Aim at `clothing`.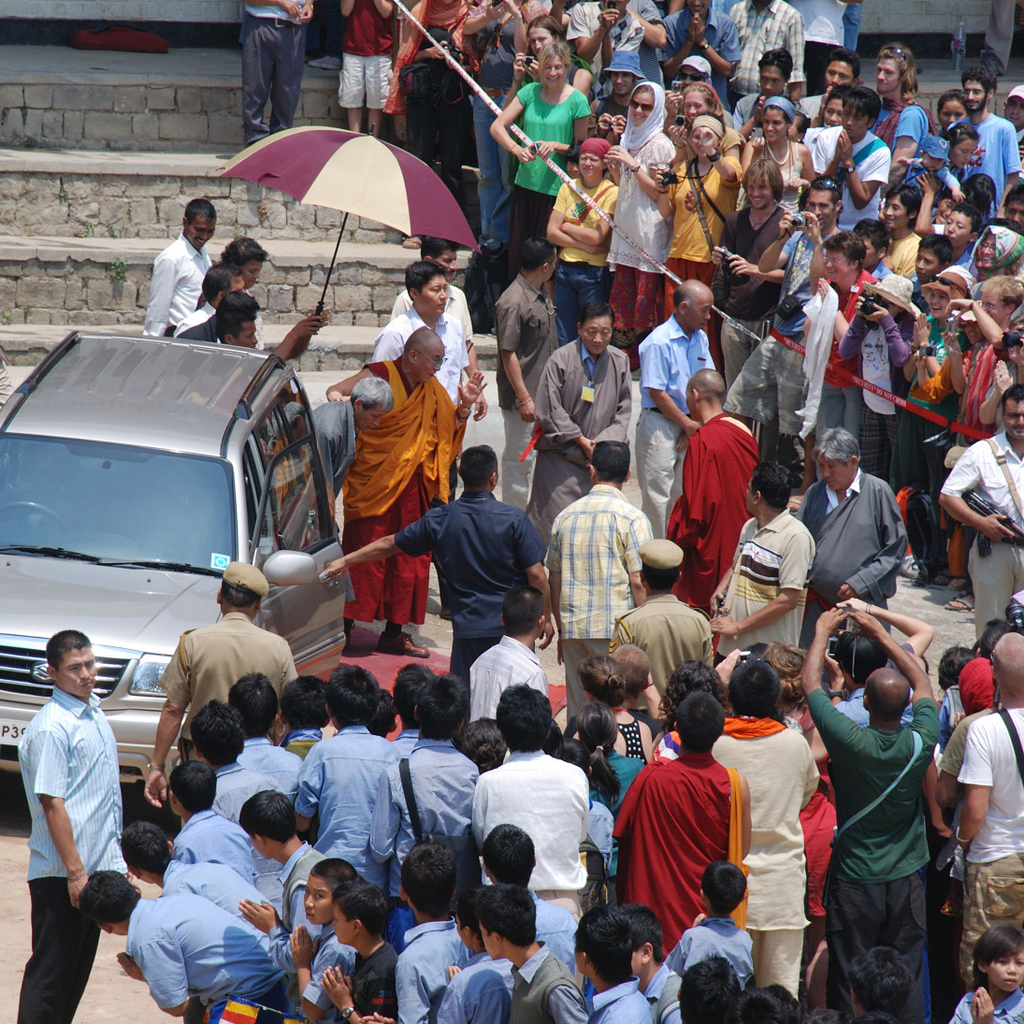
Aimed at (x1=941, y1=428, x2=1023, y2=639).
